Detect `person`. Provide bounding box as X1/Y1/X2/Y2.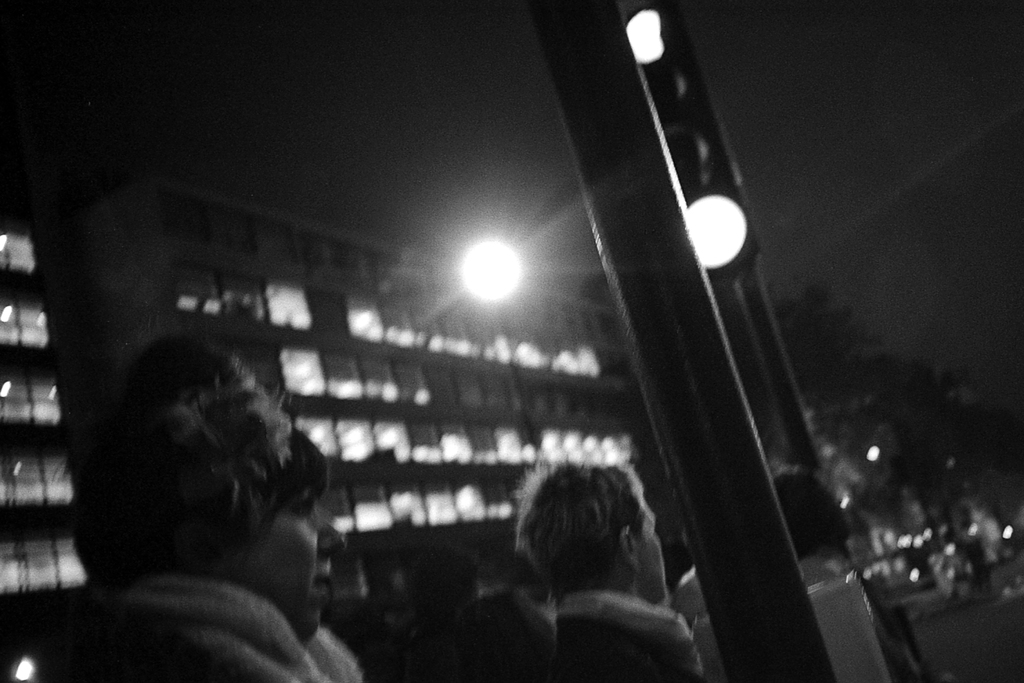
46/320/369/682.
